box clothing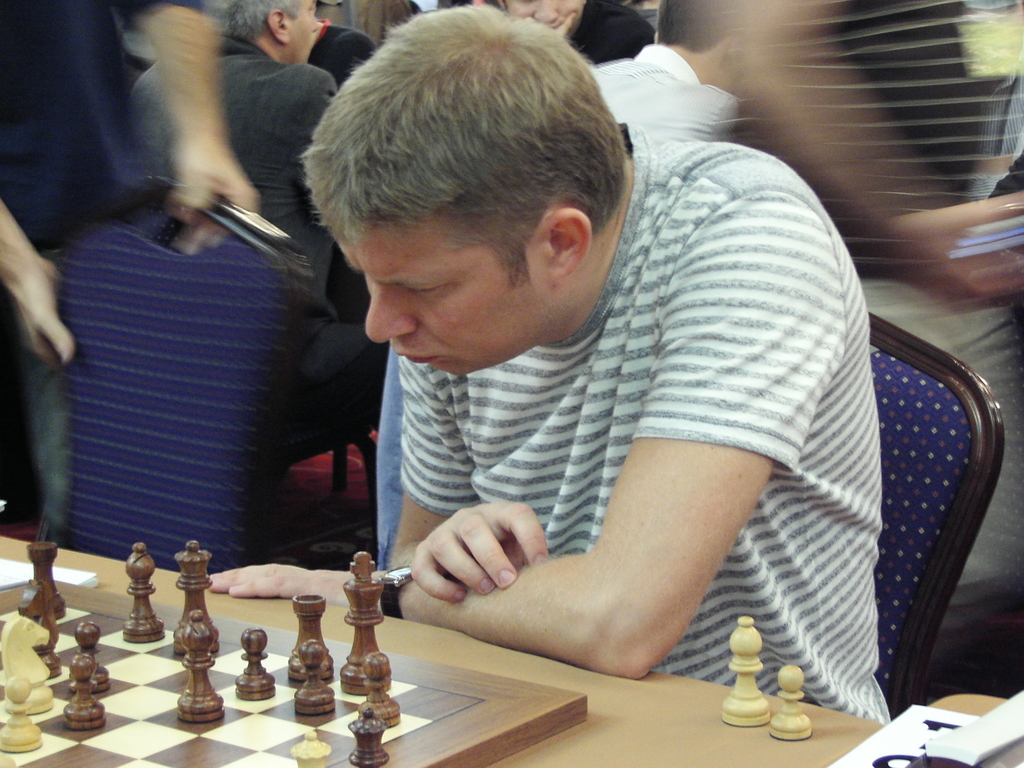
x1=594 y1=44 x2=742 y2=141
